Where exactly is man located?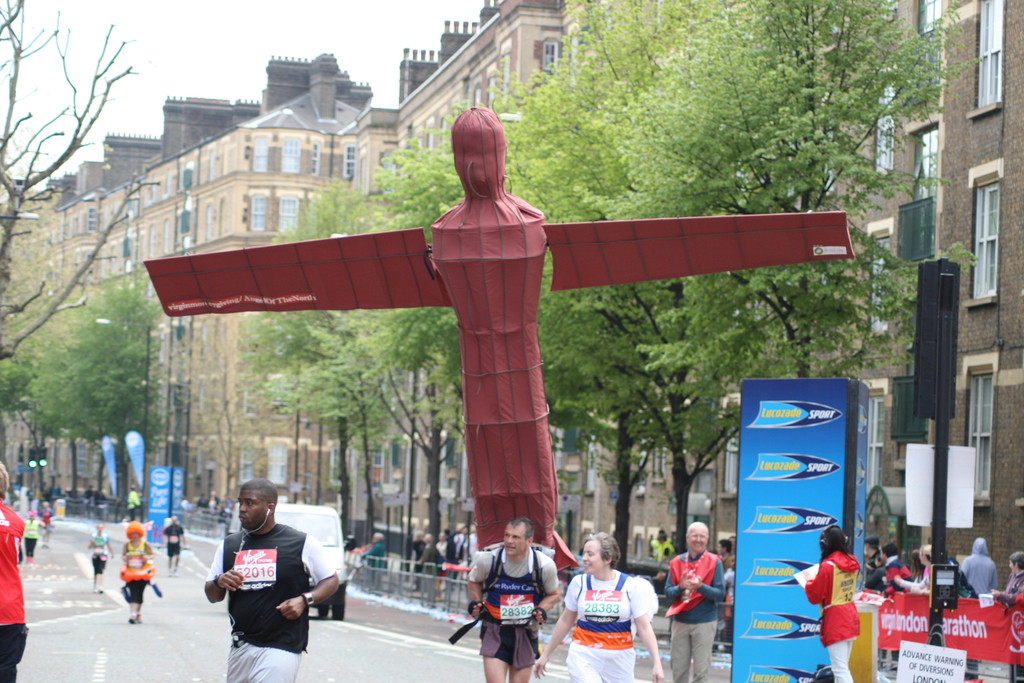
Its bounding box is (left=665, top=521, right=726, bottom=682).
